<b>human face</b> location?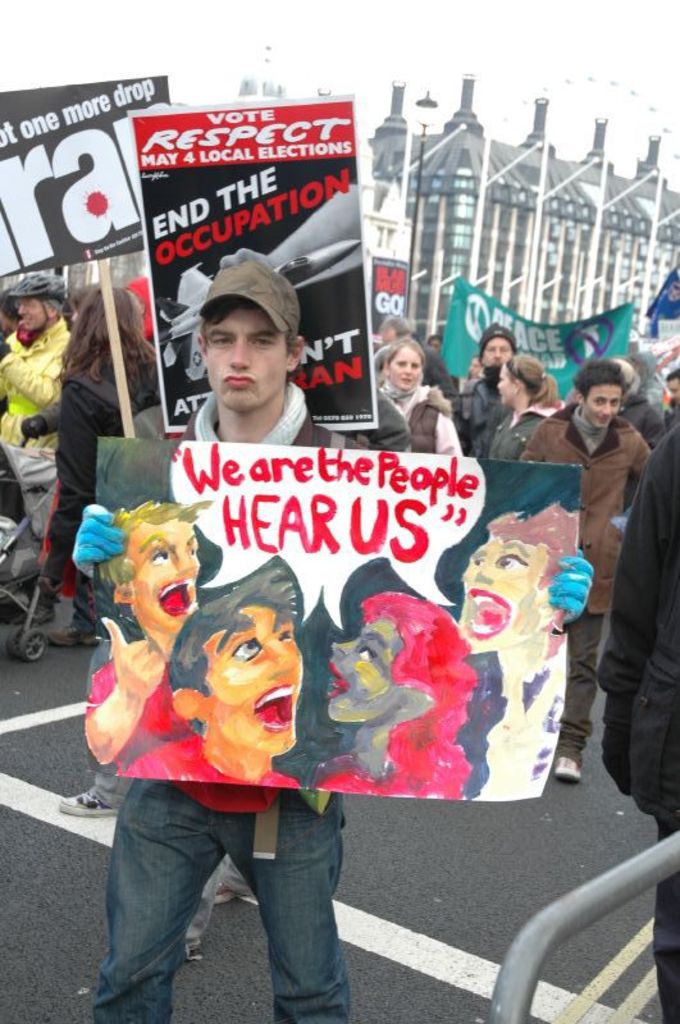
(x1=18, y1=302, x2=47, y2=329)
